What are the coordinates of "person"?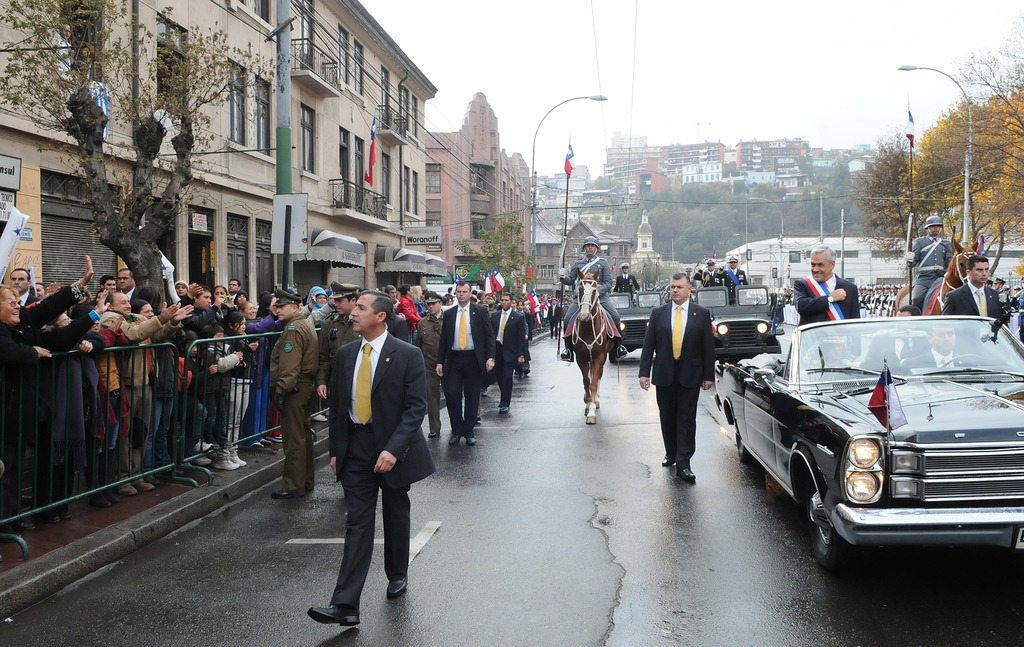
region(308, 292, 438, 627).
